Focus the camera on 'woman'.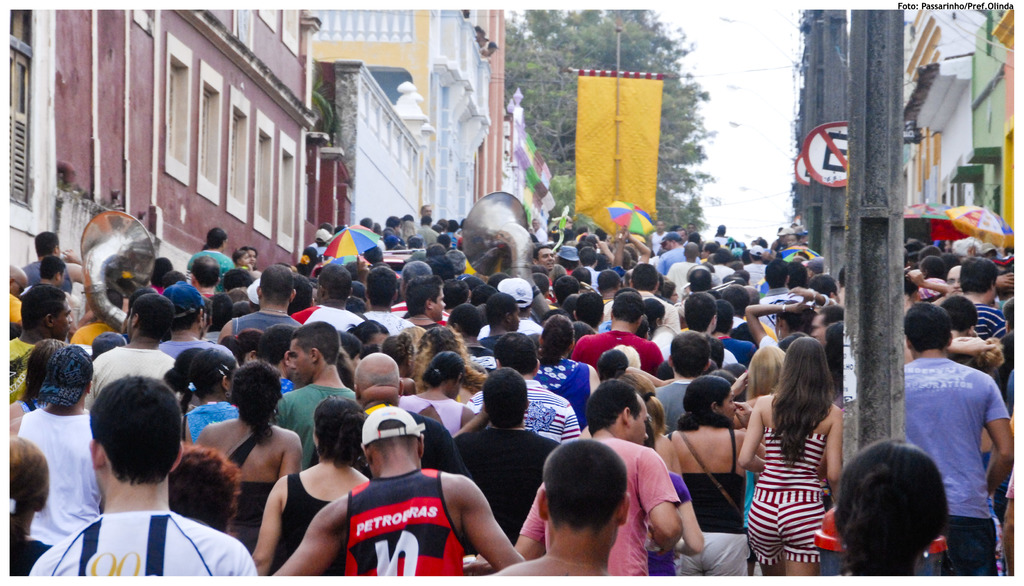
Focus region: BBox(243, 242, 257, 268).
